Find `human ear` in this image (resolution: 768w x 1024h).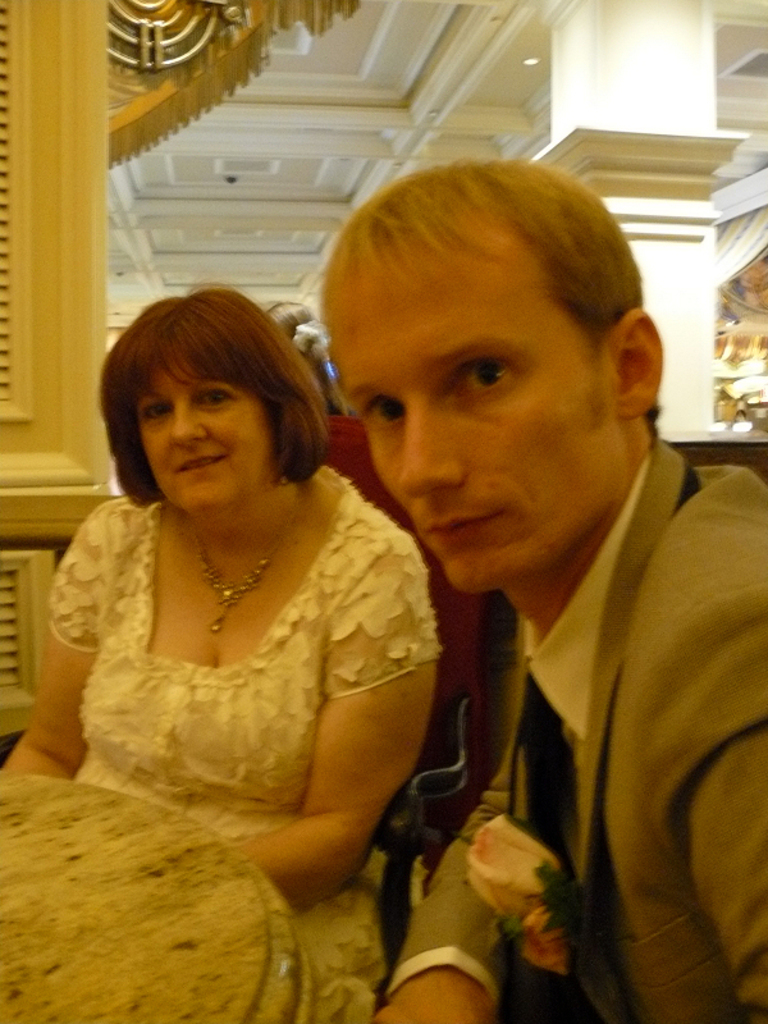
l=612, t=314, r=666, b=421.
